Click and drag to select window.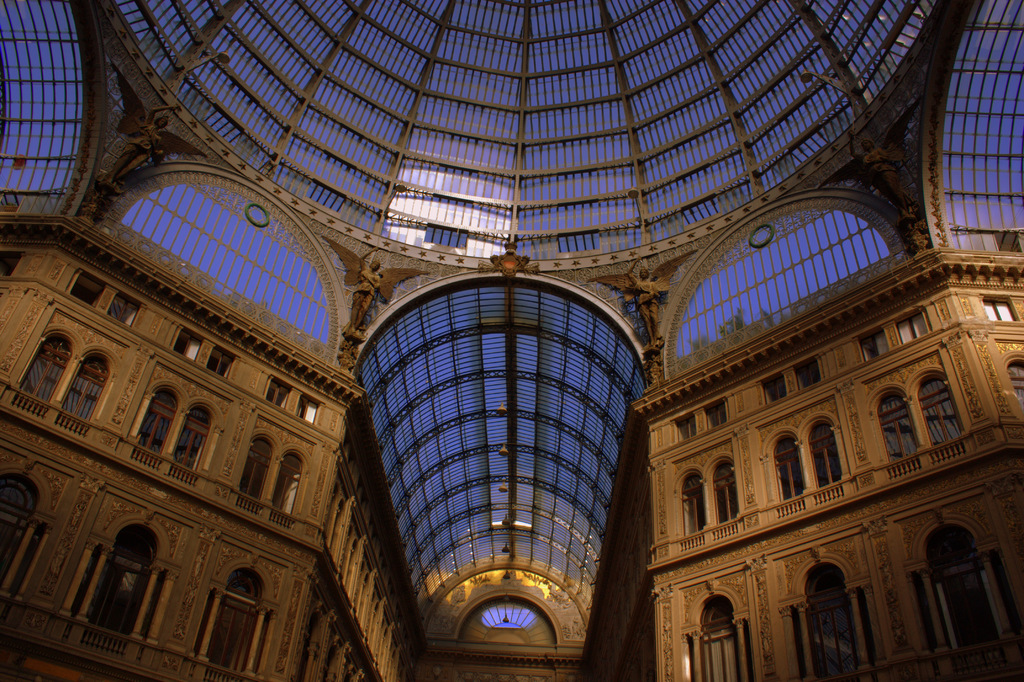
Selection: left=207, top=346, right=234, bottom=377.
